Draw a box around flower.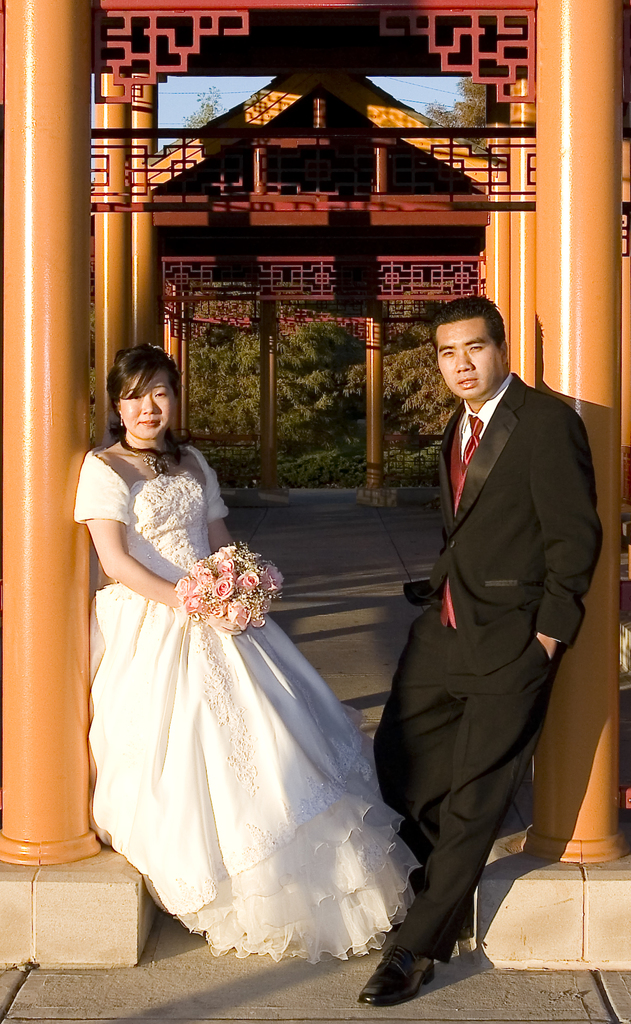
box=[207, 573, 236, 599].
